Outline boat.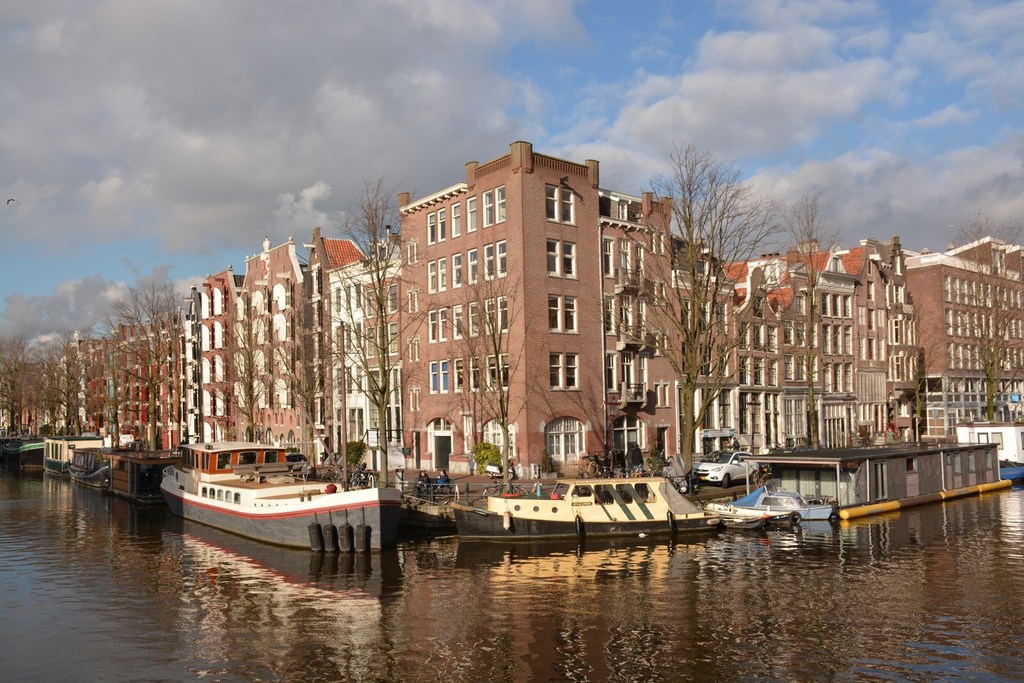
Outline: bbox=(63, 435, 188, 501).
